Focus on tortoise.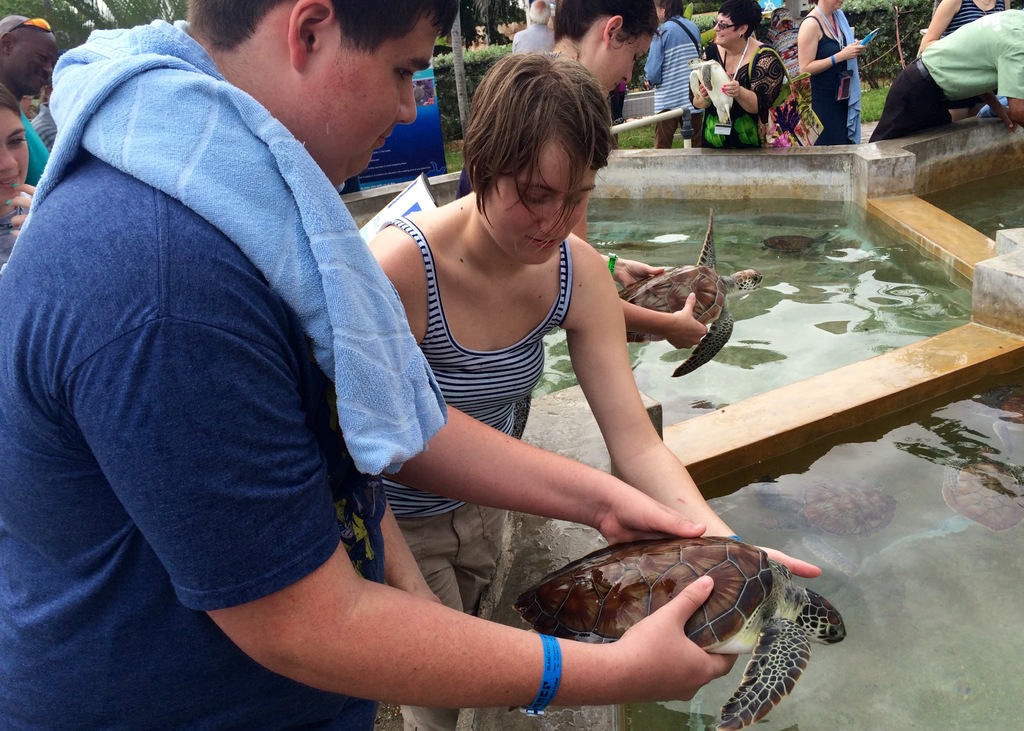
Focused at [x1=972, y1=393, x2=1023, y2=426].
